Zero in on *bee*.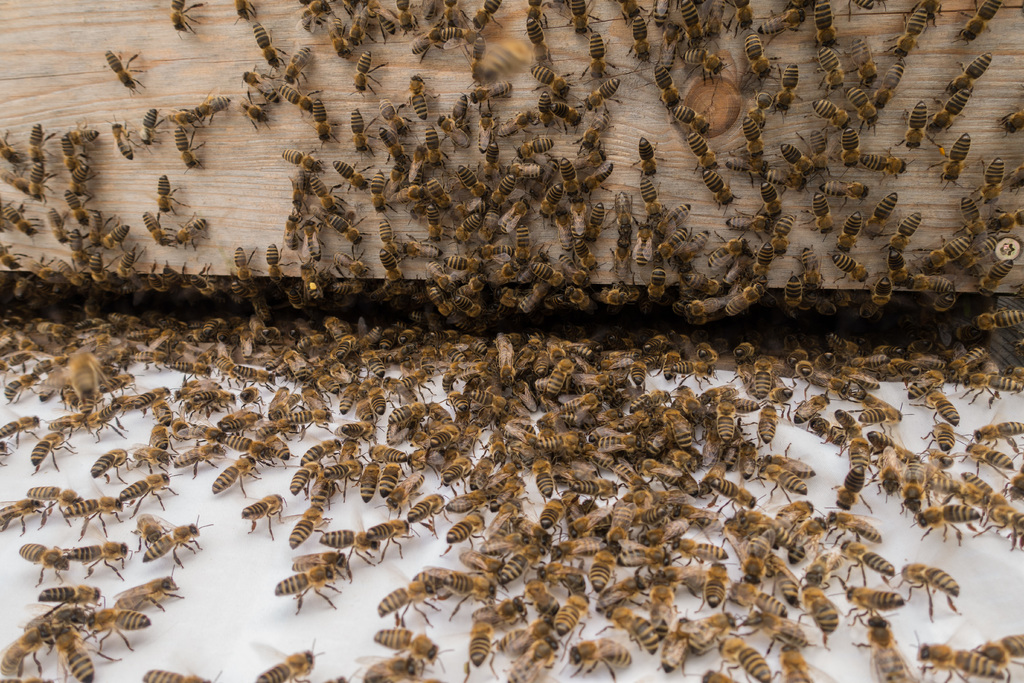
Zeroed in: box(16, 604, 91, 654).
